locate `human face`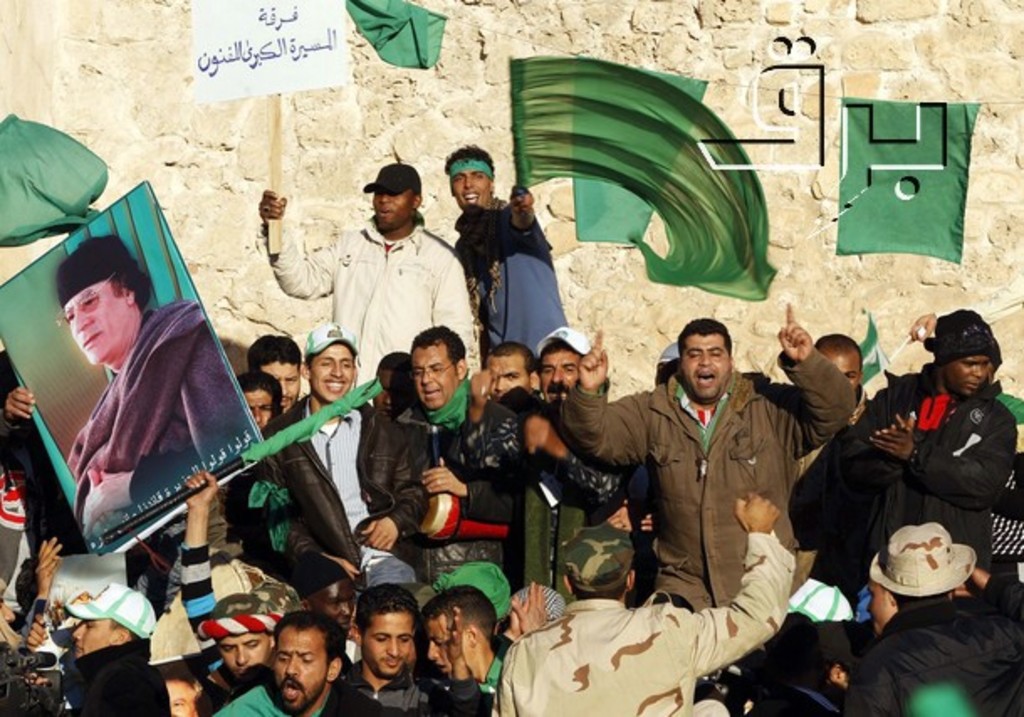
[74, 290, 126, 366]
